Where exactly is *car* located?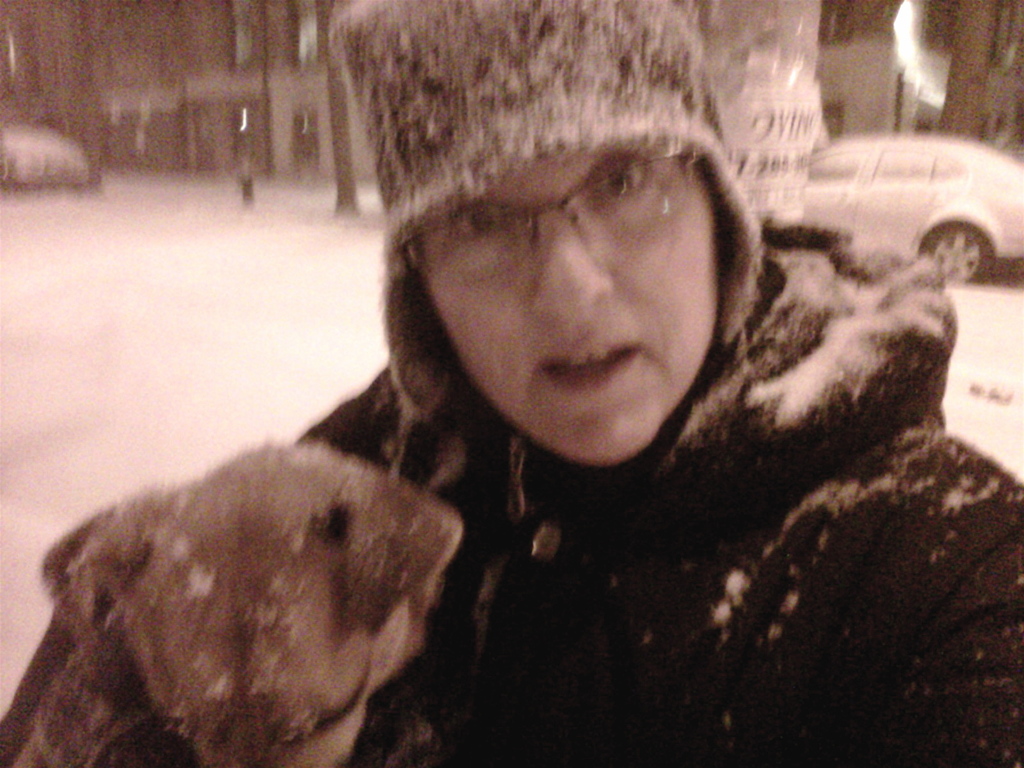
Its bounding box is [left=758, top=131, right=1023, bottom=289].
